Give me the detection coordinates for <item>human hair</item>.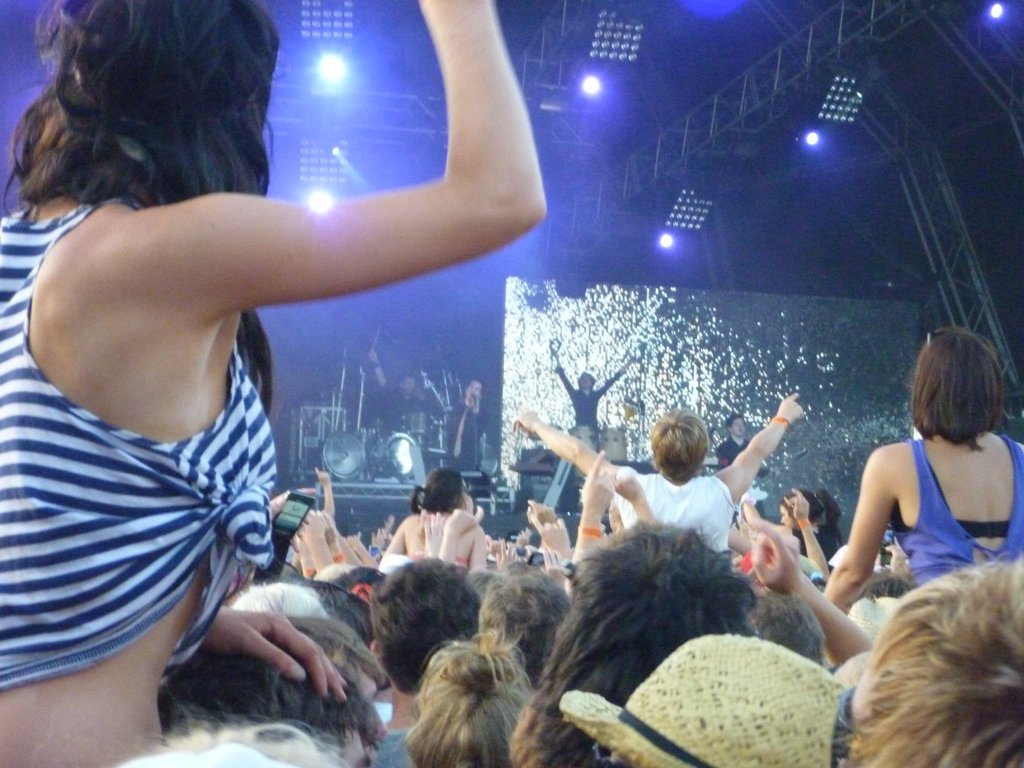
(x1=0, y1=0, x2=276, y2=421).
